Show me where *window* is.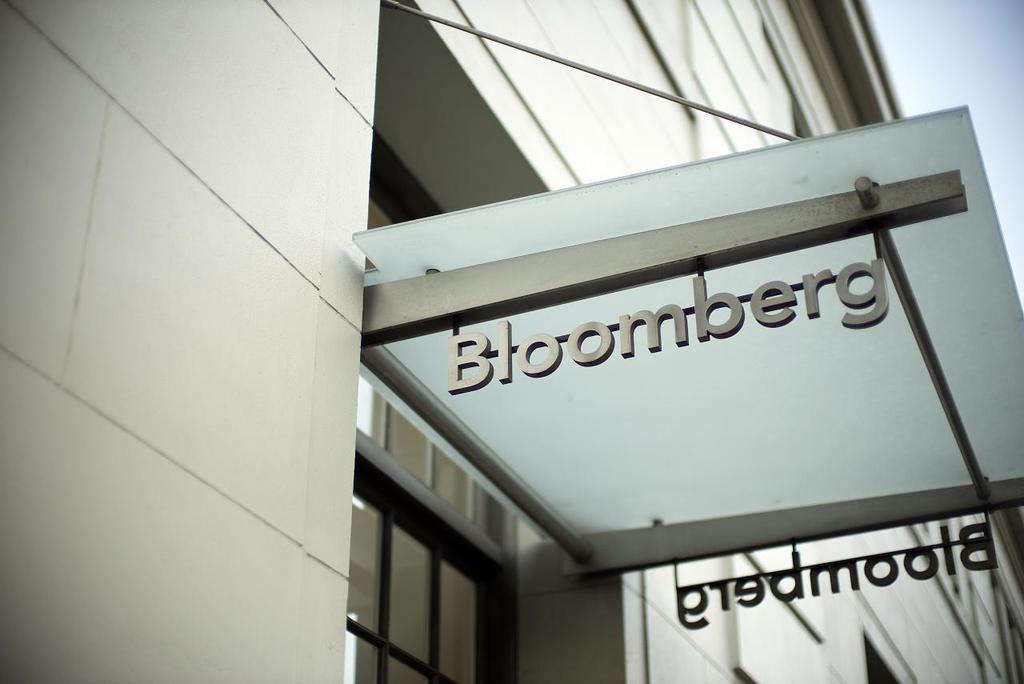
*window* is at x1=341 y1=118 x2=521 y2=683.
